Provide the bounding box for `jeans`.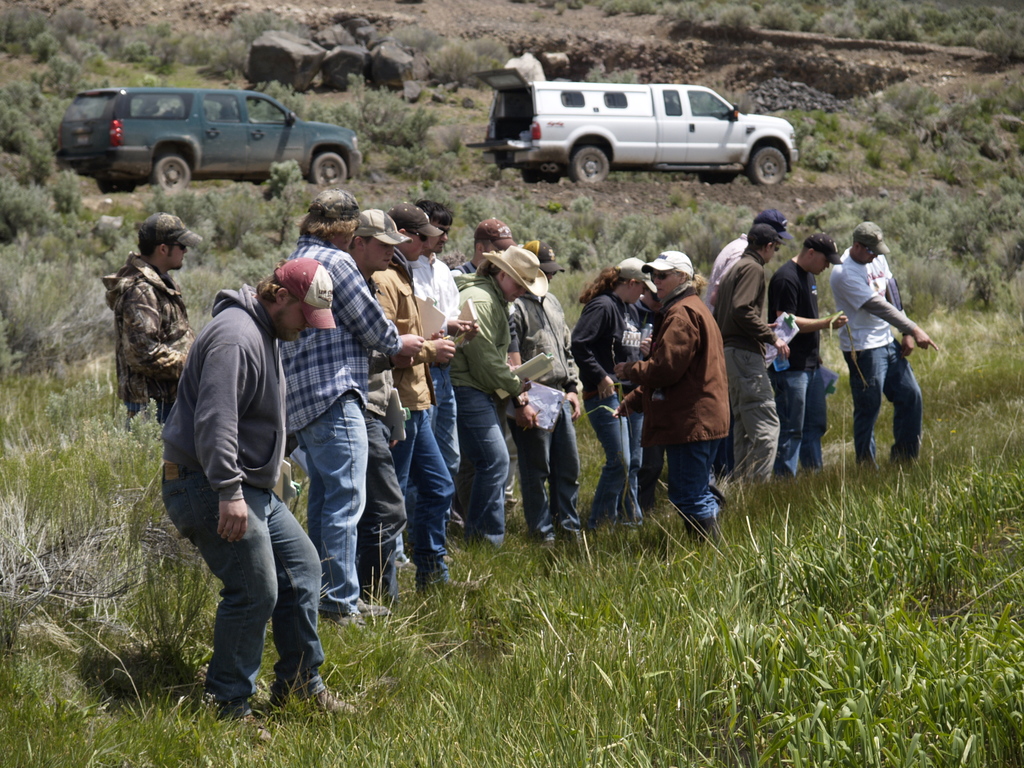
(604, 378, 627, 521).
